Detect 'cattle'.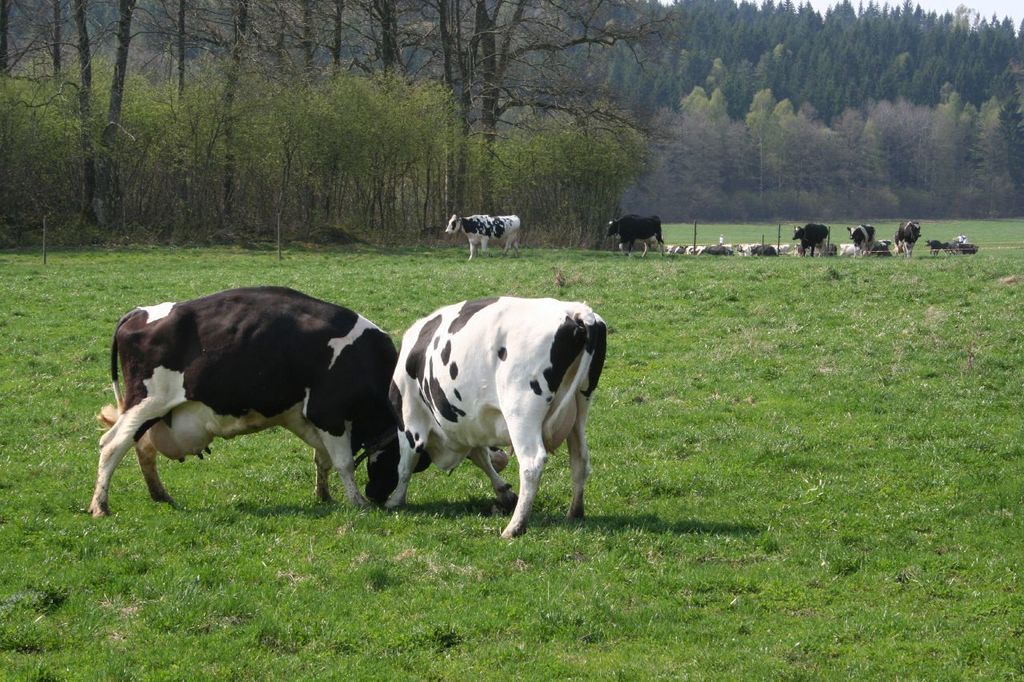
Detected at bbox(794, 247, 803, 257).
